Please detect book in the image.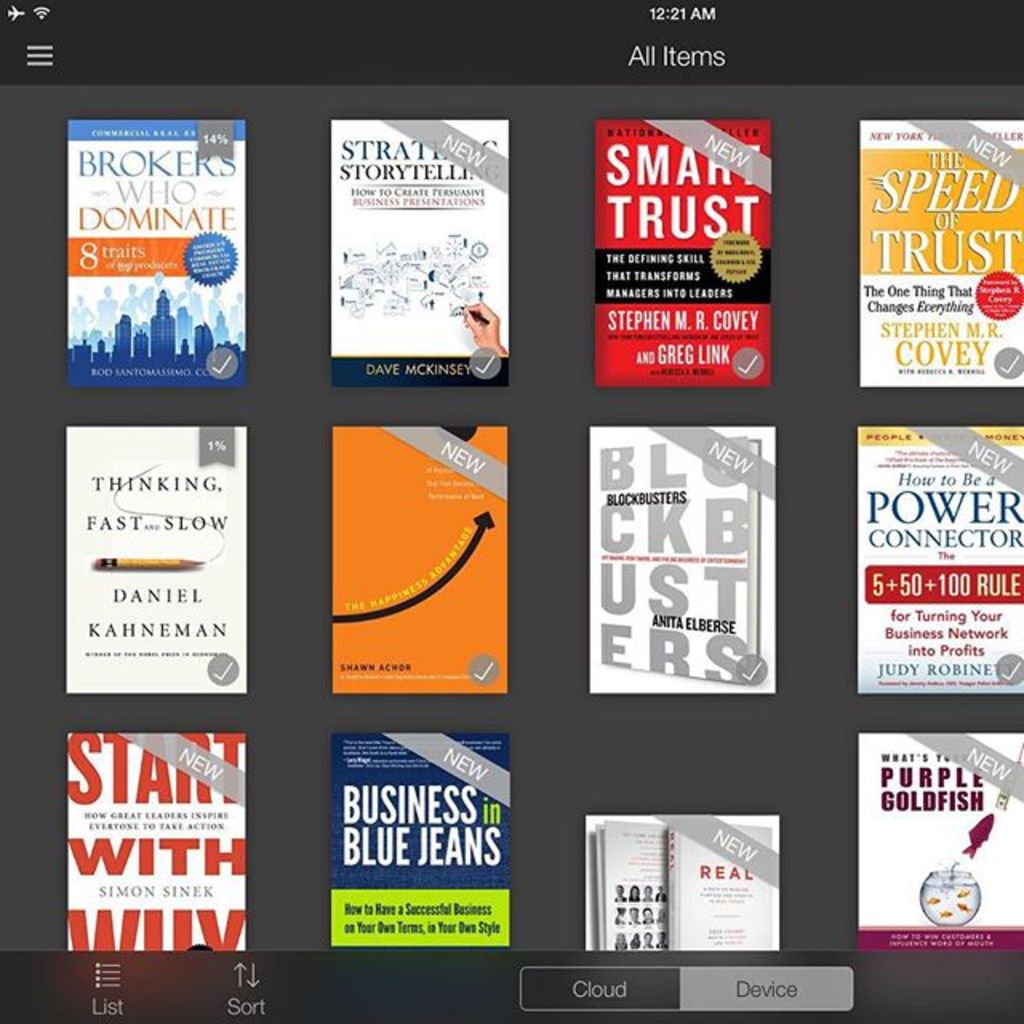
pyautogui.locateOnScreen(325, 739, 522, 1022).
